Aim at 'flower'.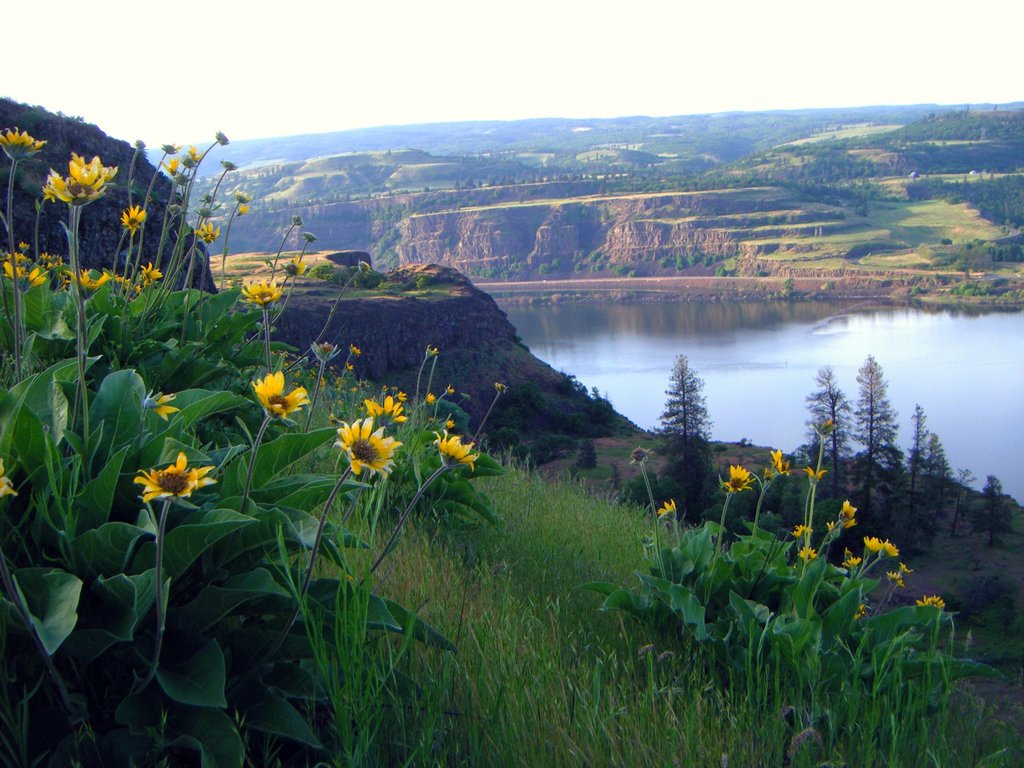
Aimed at [left=359, top=393, right=415, bottom=425].
